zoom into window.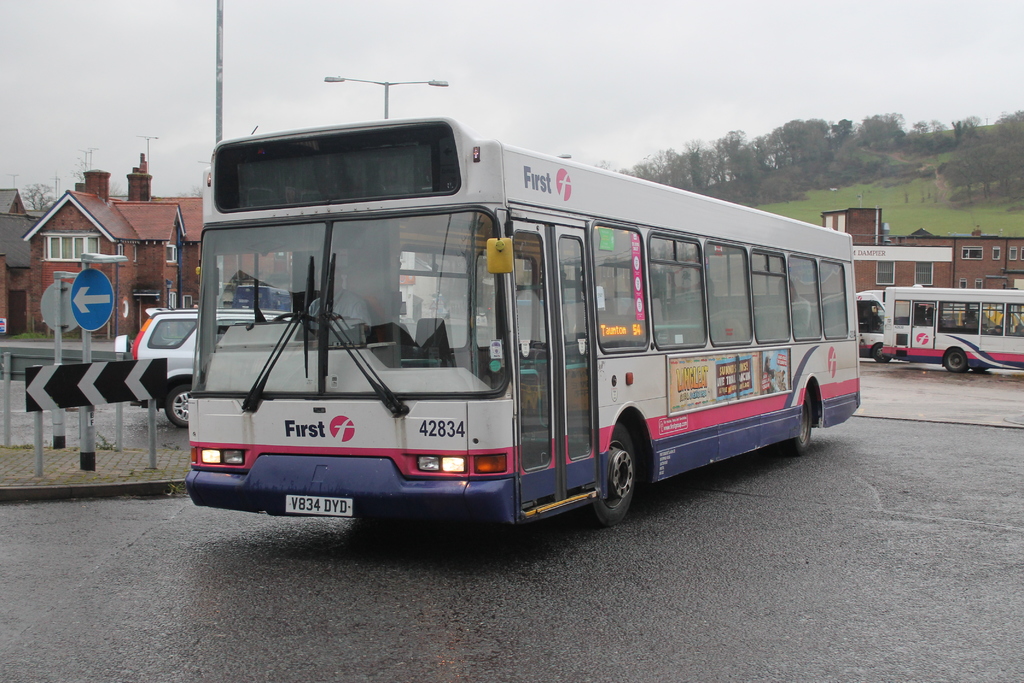
Zoom target: [x1=876, y1=261, x2=897, y2=283].
